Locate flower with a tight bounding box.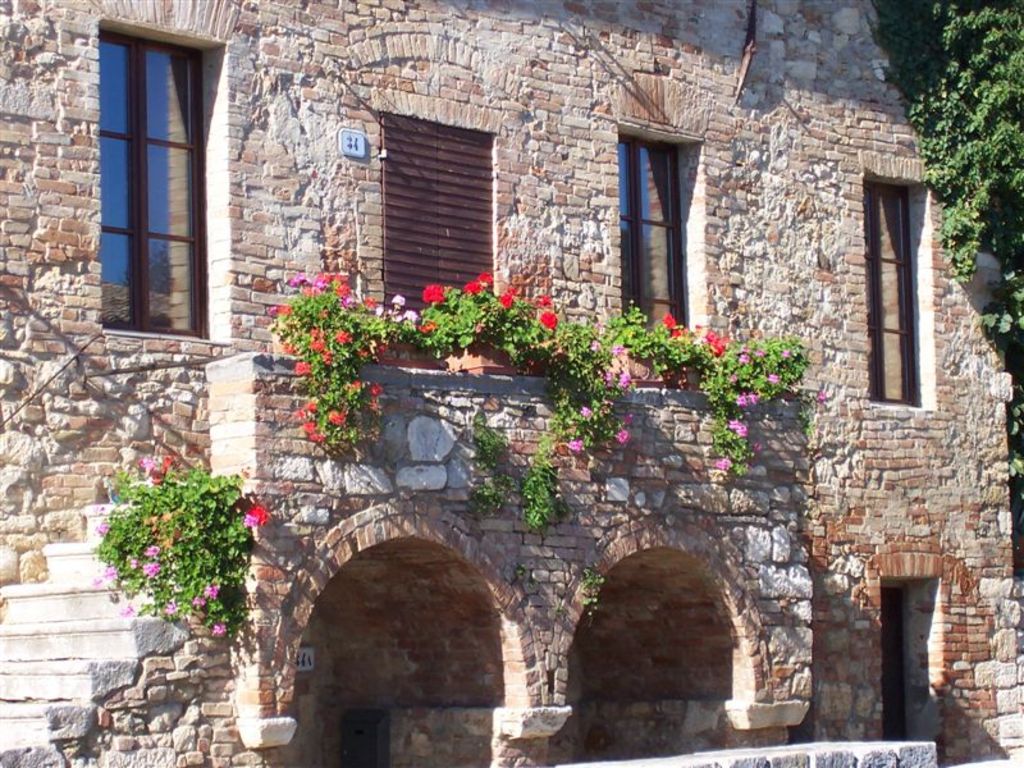
[209,625,225,635].
